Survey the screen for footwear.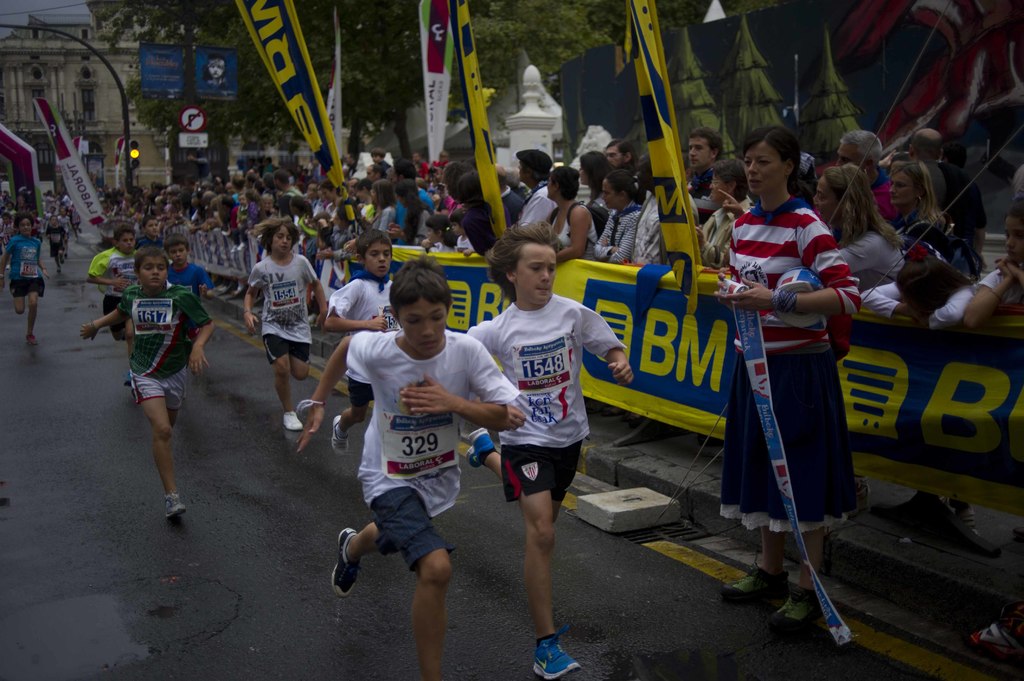
Survey found: <bbox>720, 561, 792, 600</bbox>.
